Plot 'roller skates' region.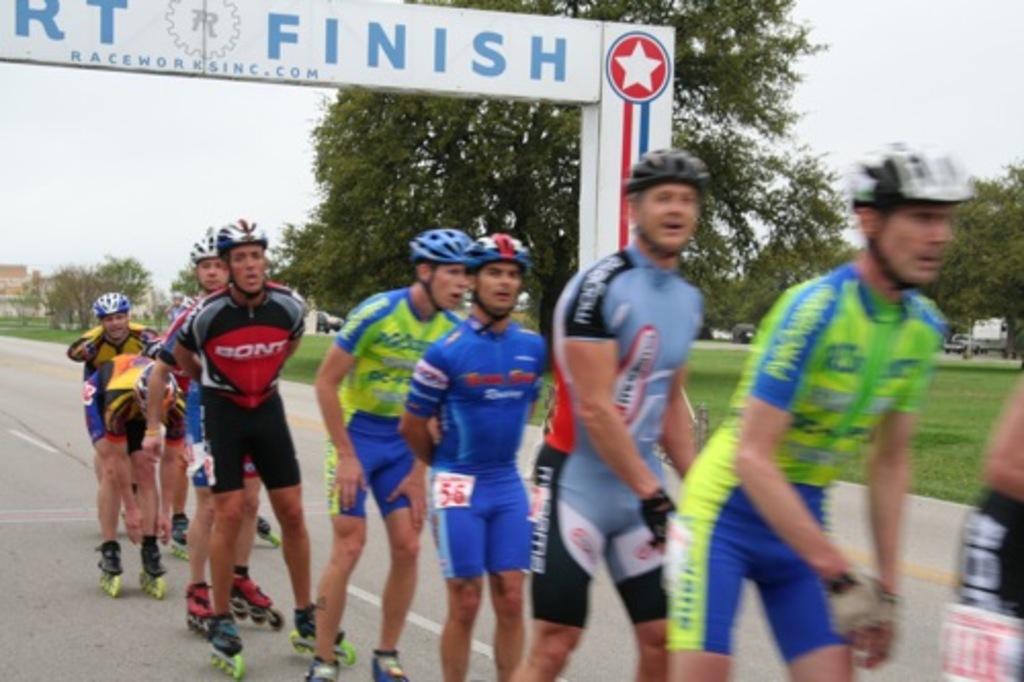
Plotted at BBox(172, 508, 188, 559).
